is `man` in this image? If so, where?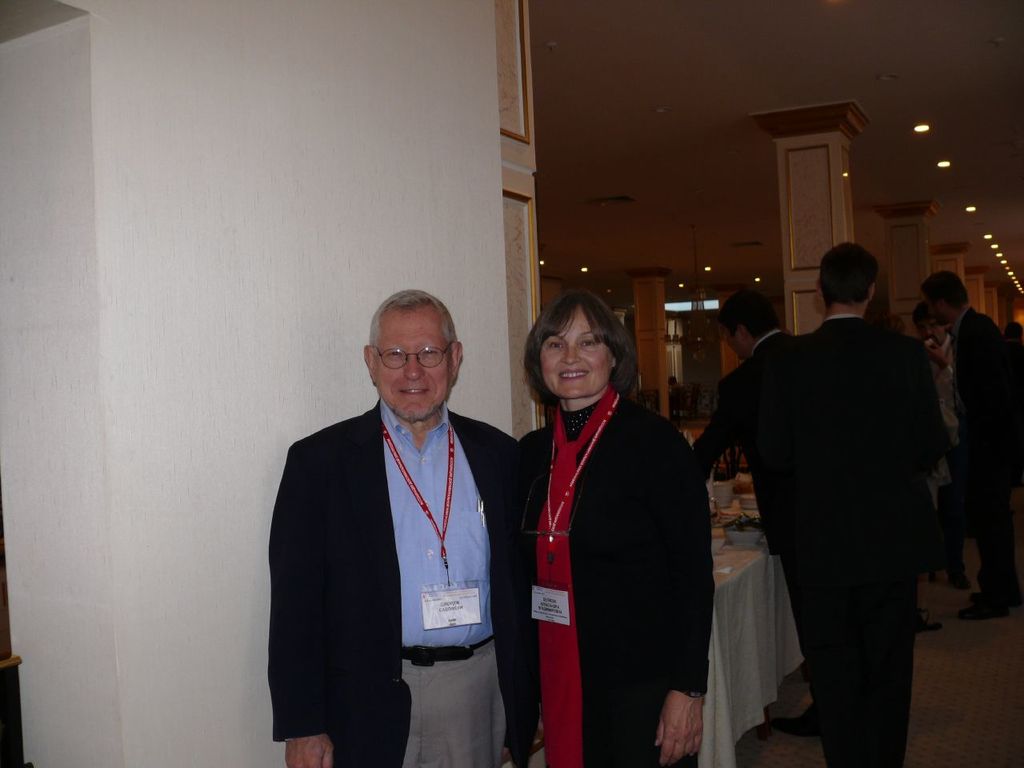
Yes, at <box>681,243,938,754</box>.
